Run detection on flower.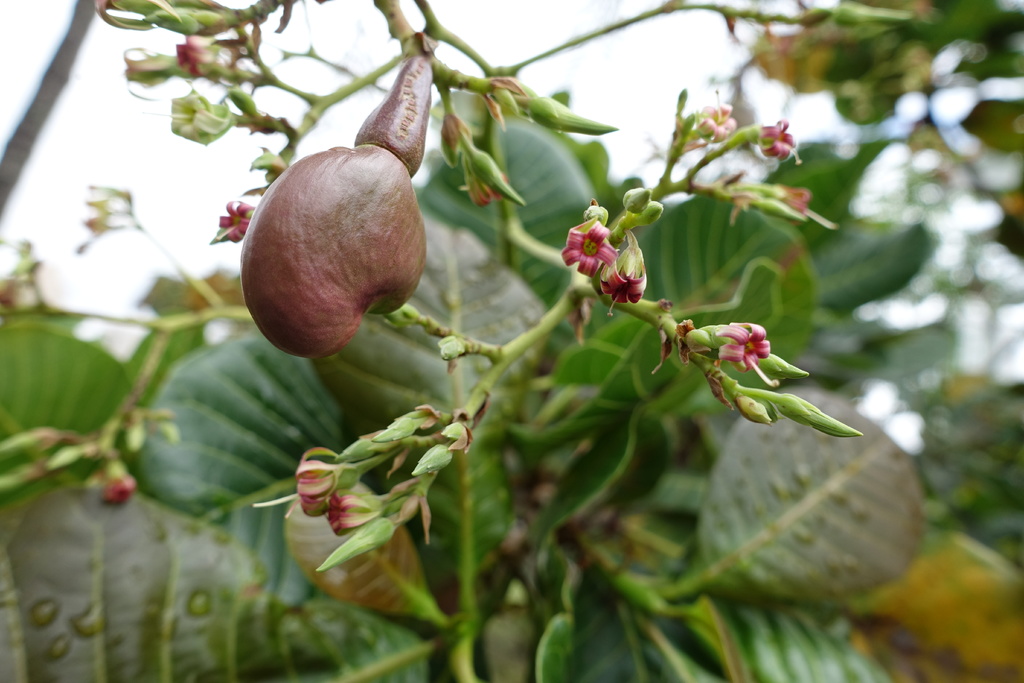
Result: select_region(708, 118, 800, 168).
